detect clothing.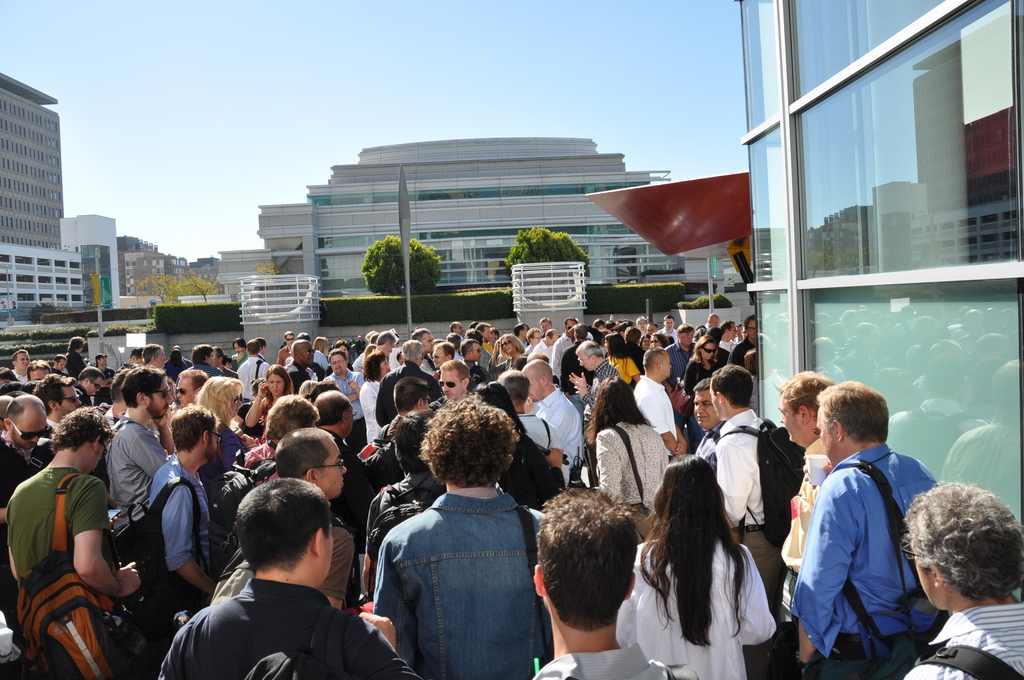
Detected at select_region(371, 486, 540, 679).
